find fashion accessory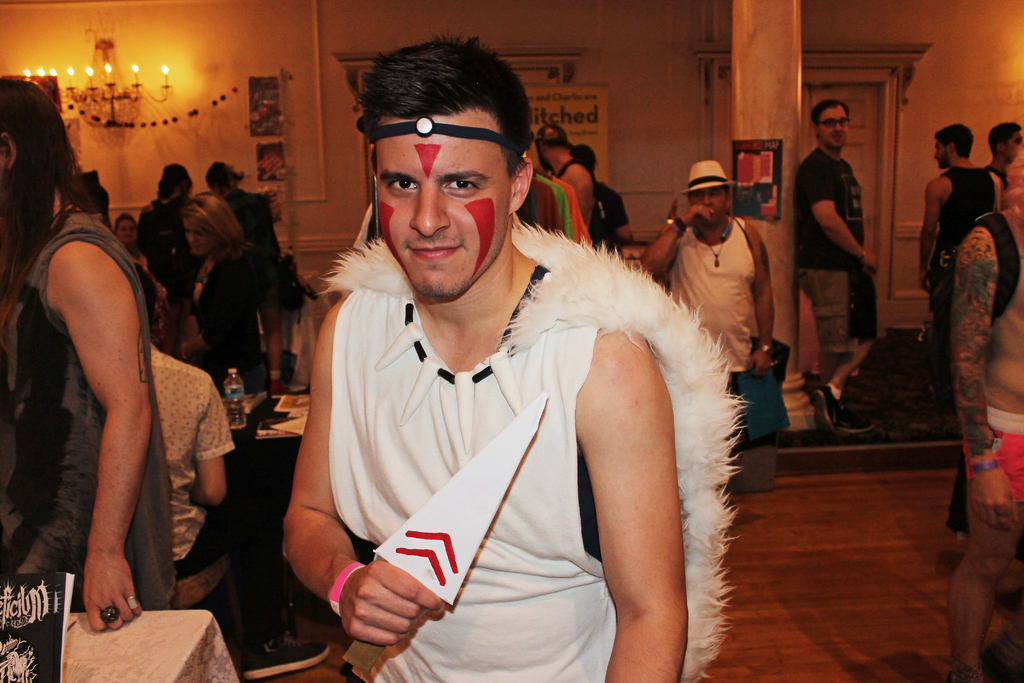
(677, 217, 688, 234)
